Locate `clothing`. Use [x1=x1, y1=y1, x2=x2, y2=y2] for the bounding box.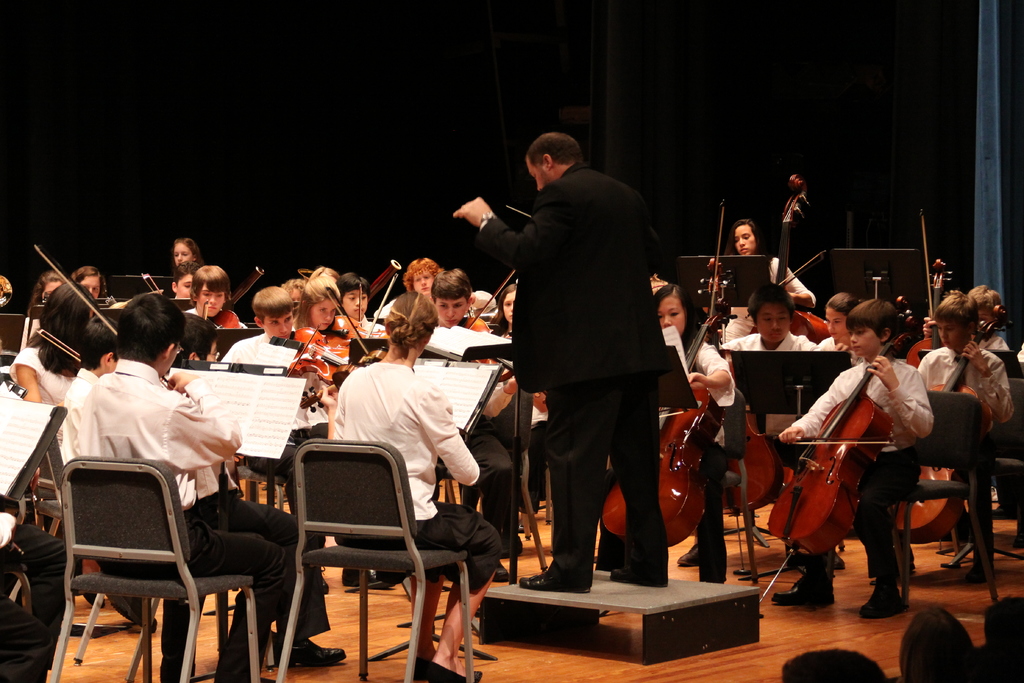
[x1=492, y1=114, x2=691, y2=601].
